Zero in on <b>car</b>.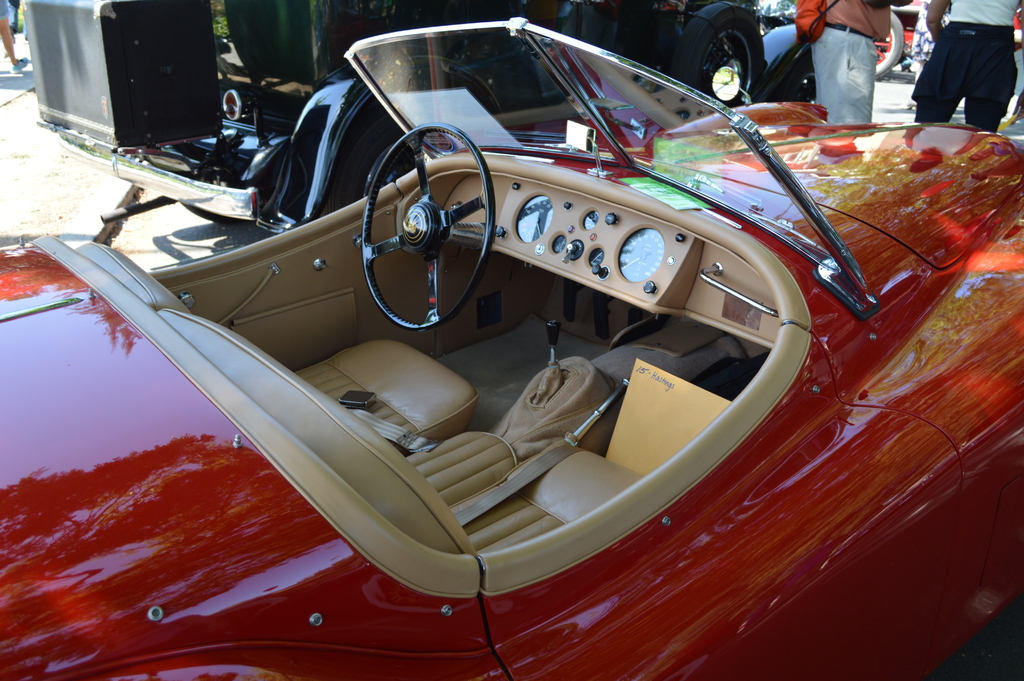
Zeroed in: (x1=63, y1=37, x2=954, y2=680).
